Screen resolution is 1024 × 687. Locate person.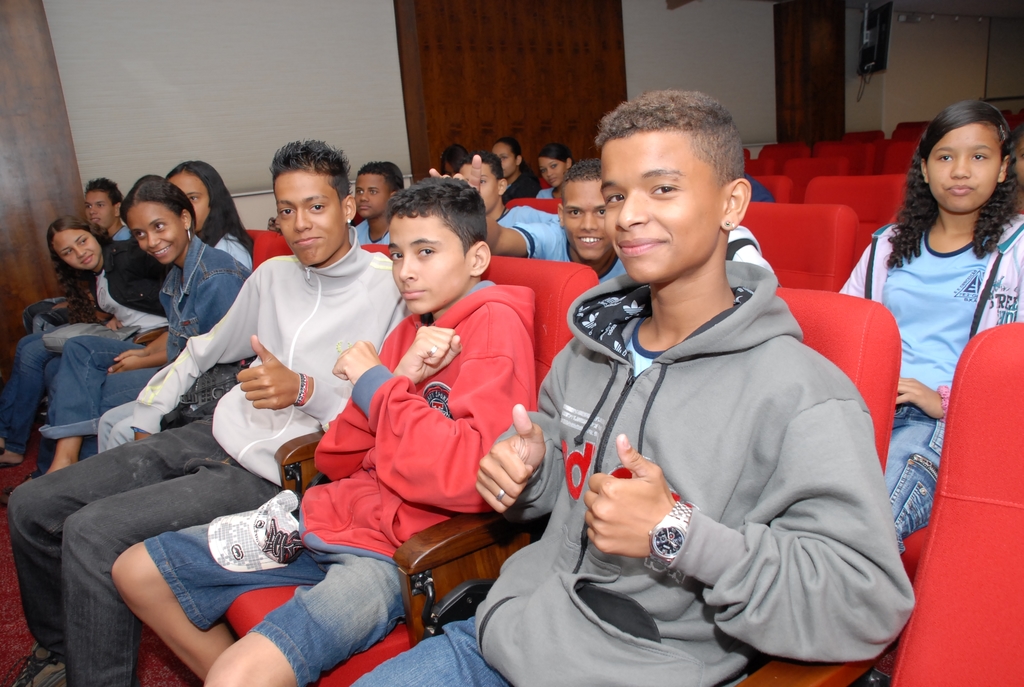
<region>453, 149, 558, 229</region>.
